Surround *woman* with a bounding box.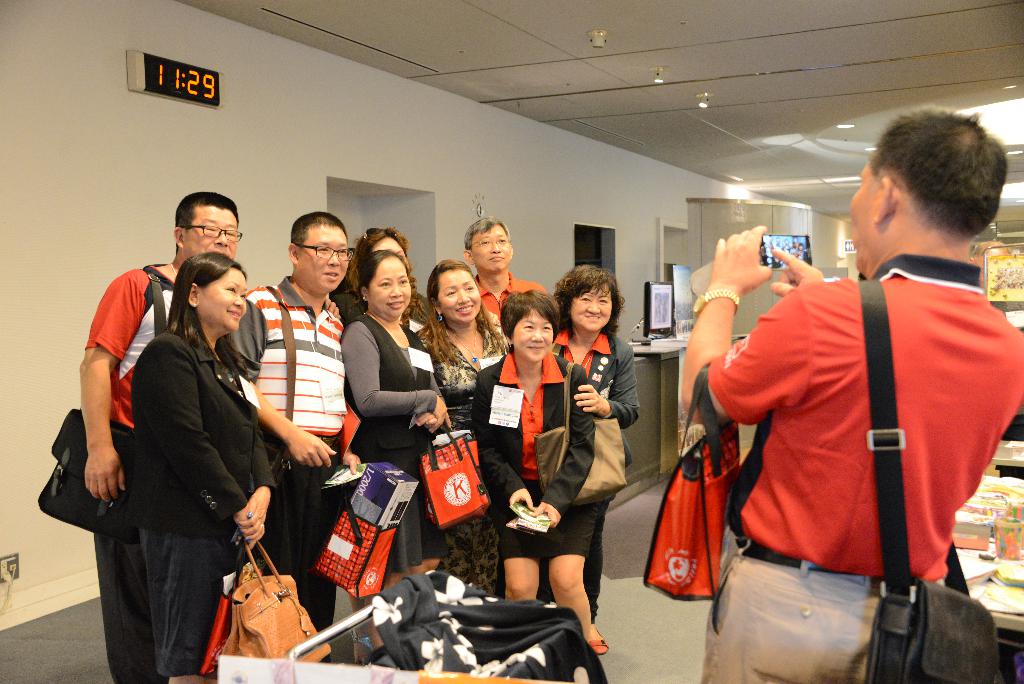
bbox(95, 199, 260, 683).
